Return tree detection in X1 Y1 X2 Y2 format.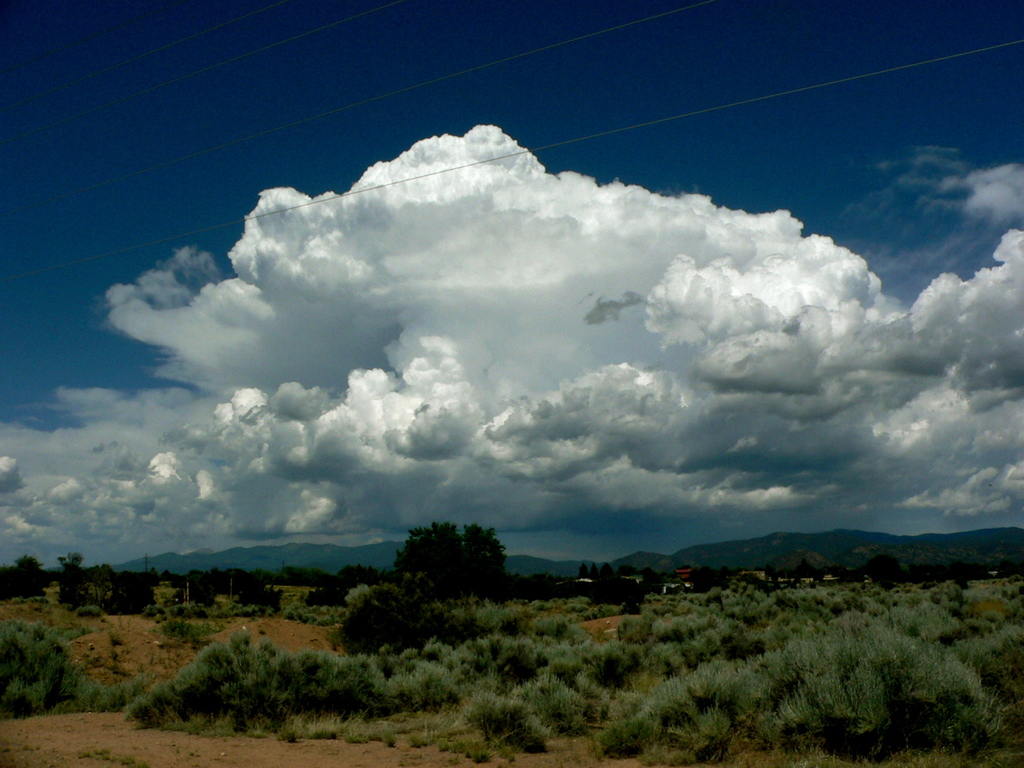
371 514 521 631.
